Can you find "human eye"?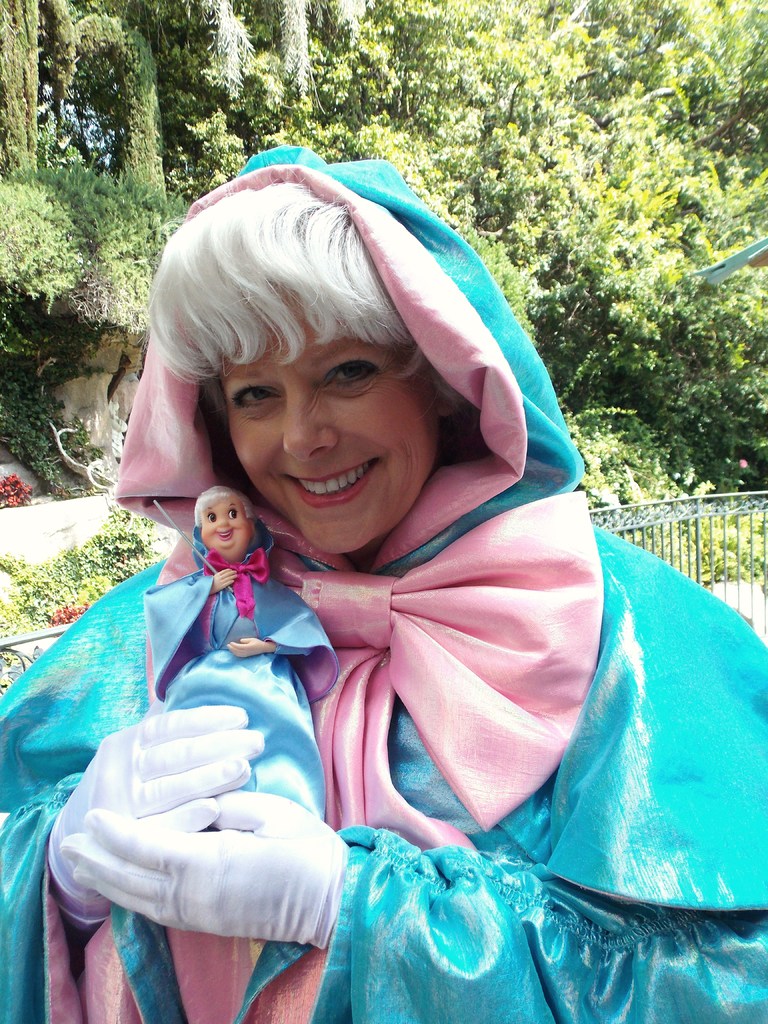
Yes, bounding box: box=[203, 508, 219, 524].
